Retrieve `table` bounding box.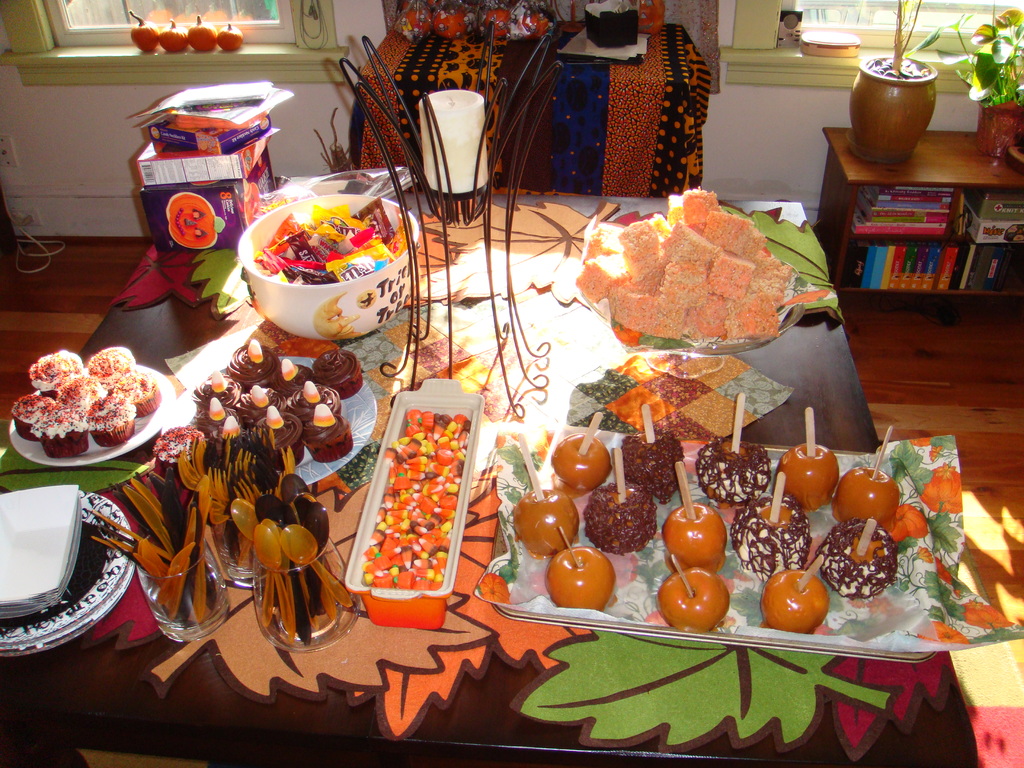
Bounding box: (811,124,1023,305).
